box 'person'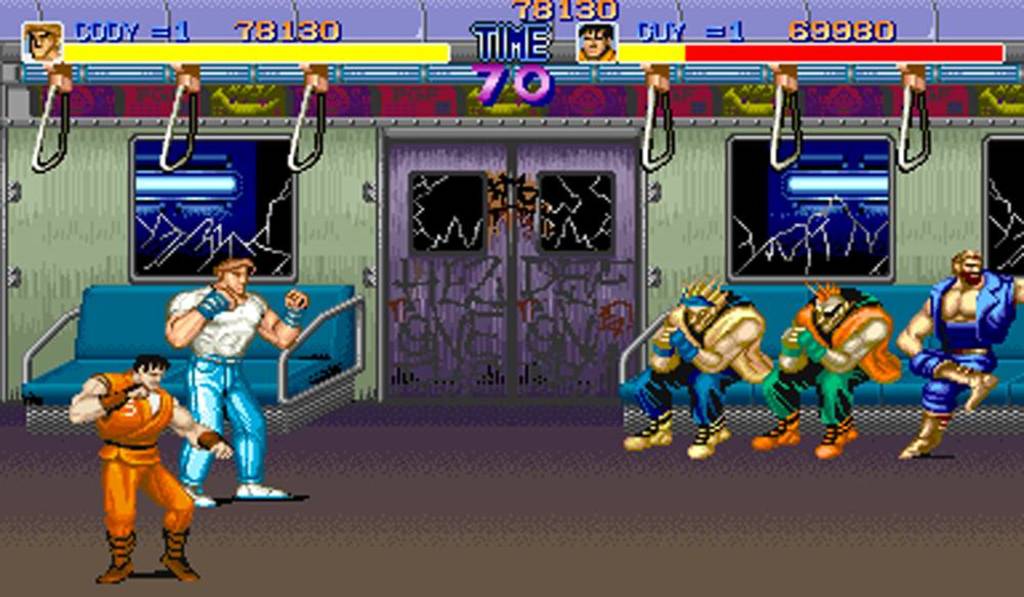
bbox=[912, 239, 1000, 466]
